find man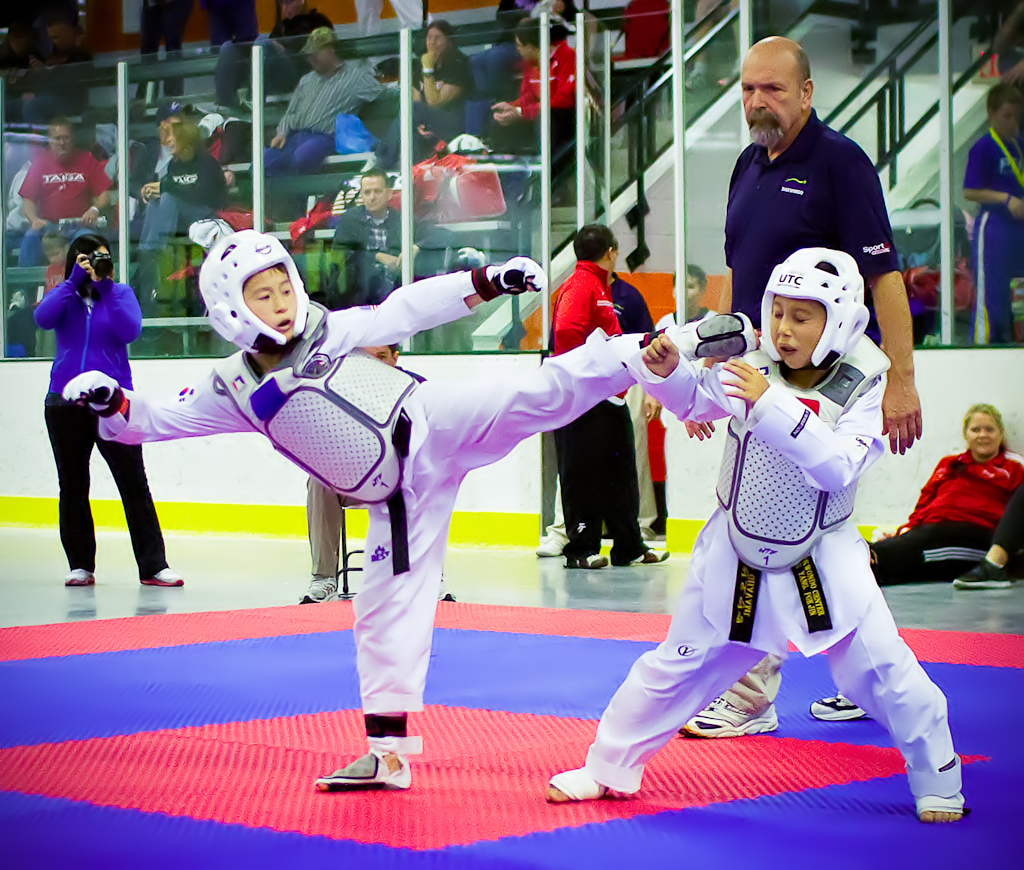
{"x1": 478, "y1": 22, "x2": 581, "y2": 205}
